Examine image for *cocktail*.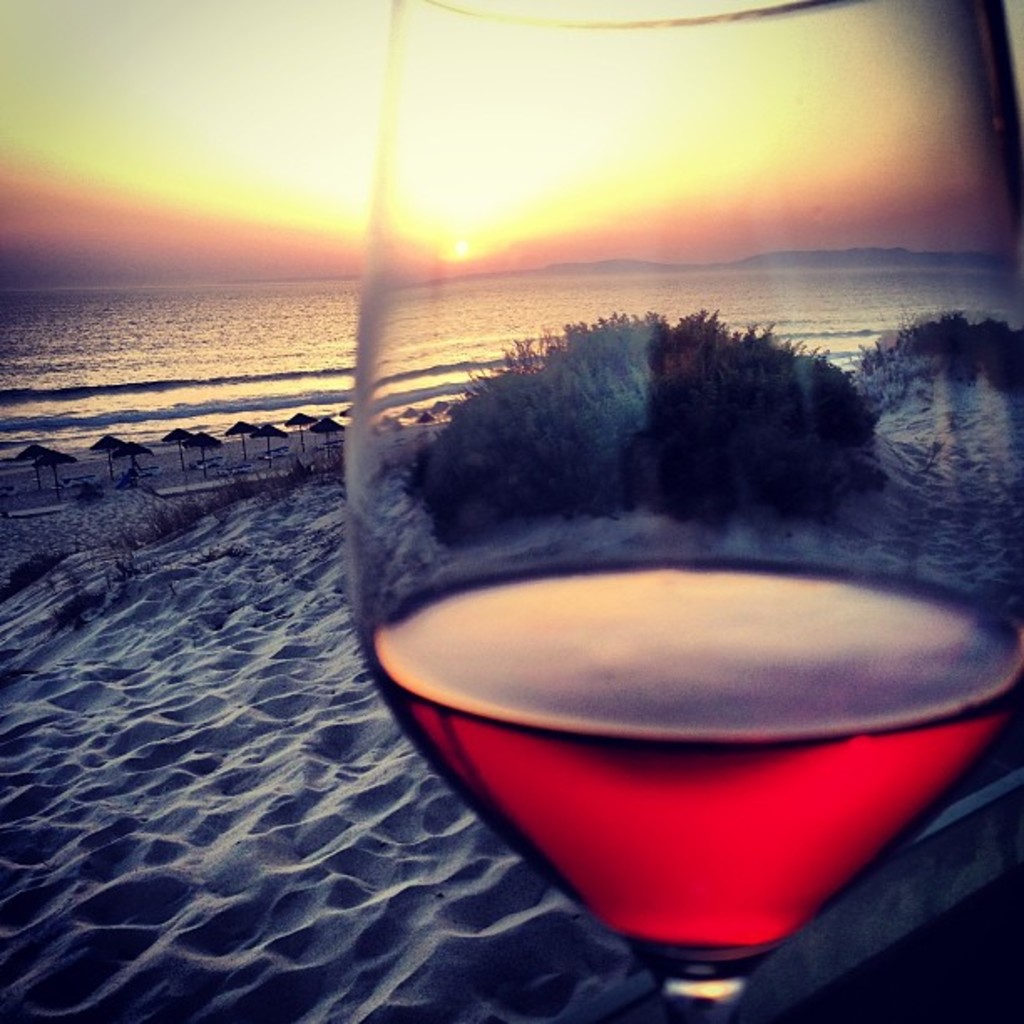
Examination result: (x1=318, y1=269, x2=977, y2=952).
